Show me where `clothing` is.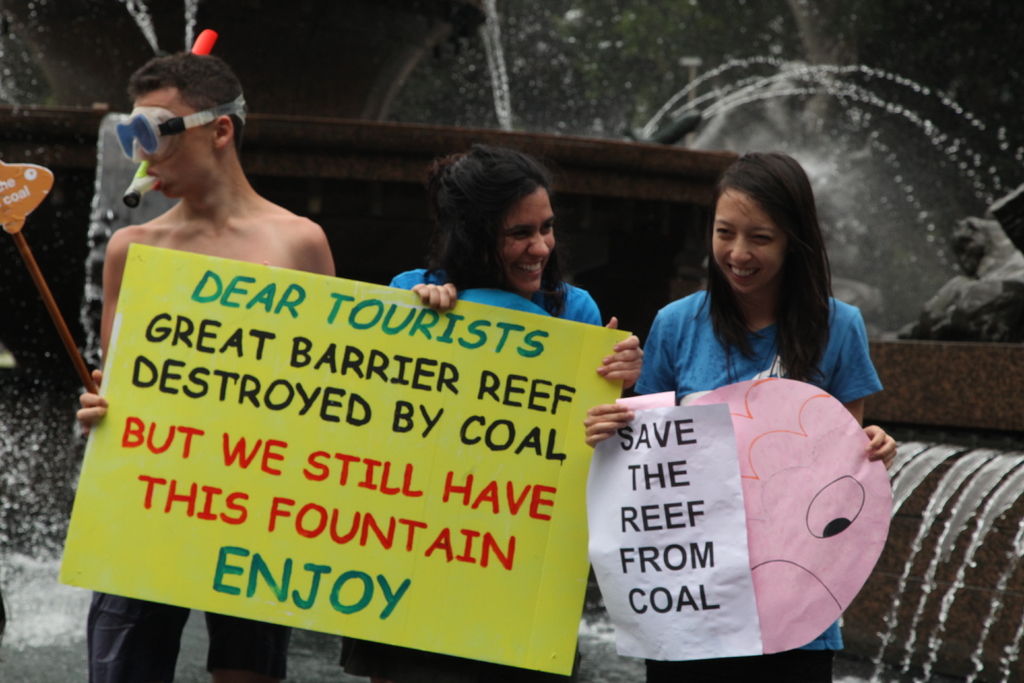
`clothing` is at box(340, 270, 608, 682).
